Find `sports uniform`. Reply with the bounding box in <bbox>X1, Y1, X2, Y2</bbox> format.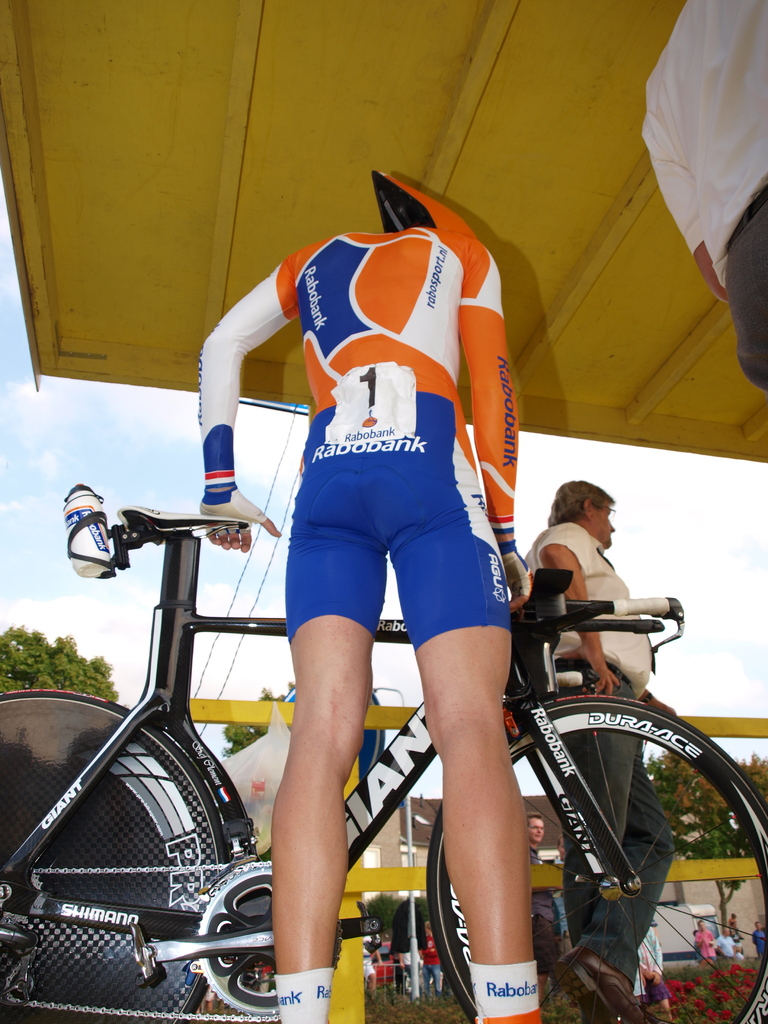
<bbox>200, 168, 541, 1023</bbox>.
